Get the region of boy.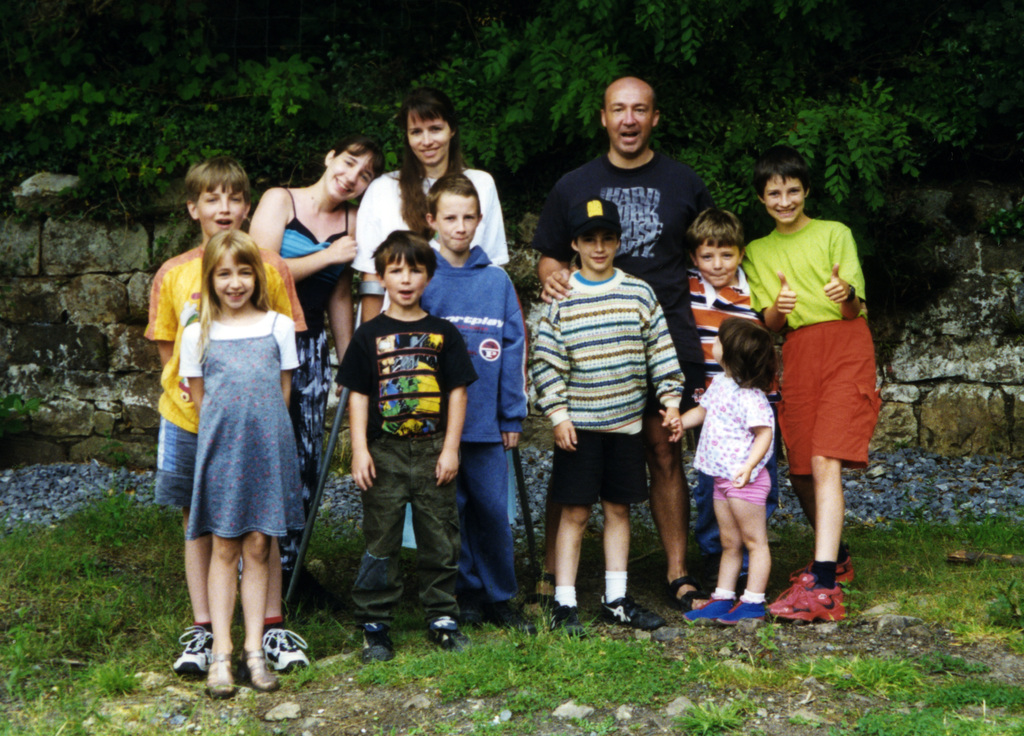
x1=524, y1=195, x2=684, y2=625.
